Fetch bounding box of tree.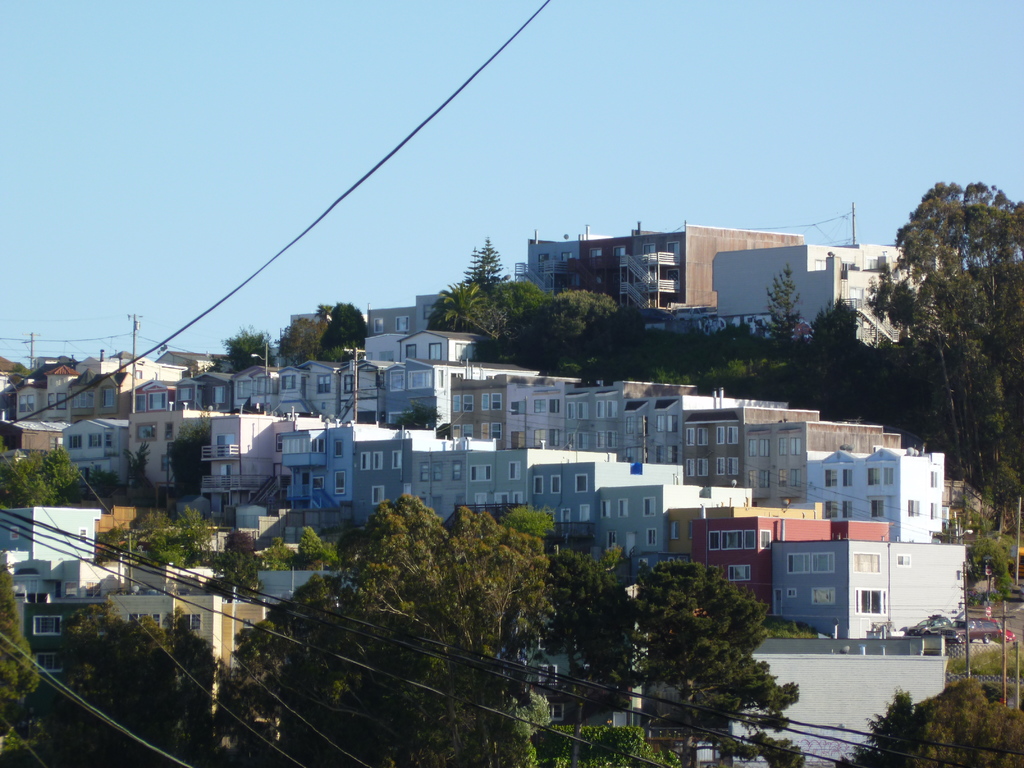
Bbox: locate(269, 317, 327, 369).
